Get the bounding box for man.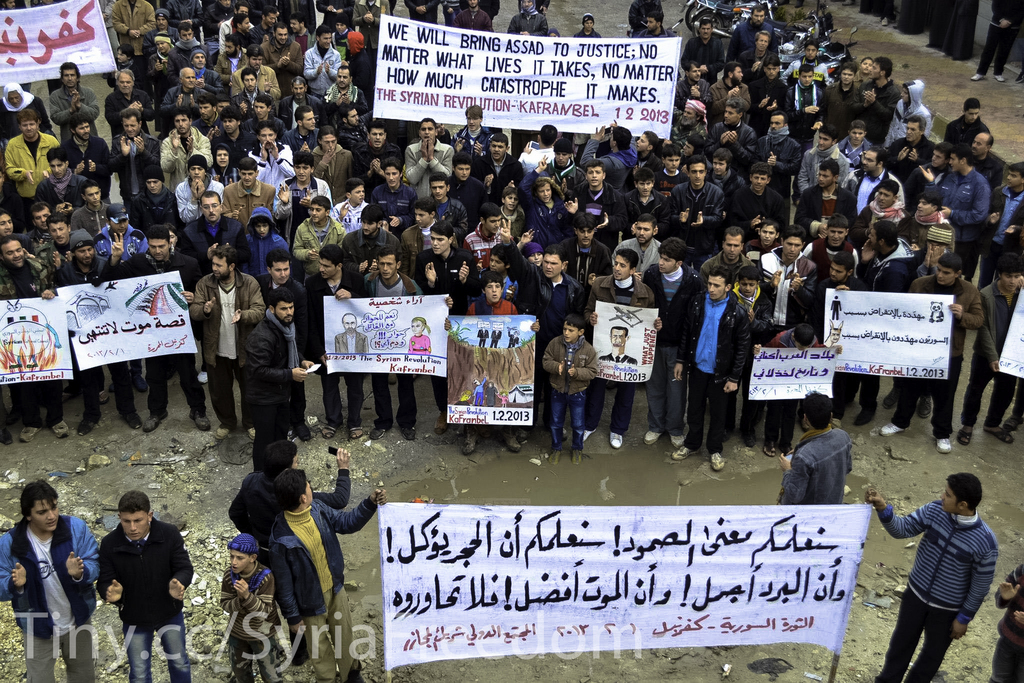
left=103, top=230, right=223, bottom=433.
